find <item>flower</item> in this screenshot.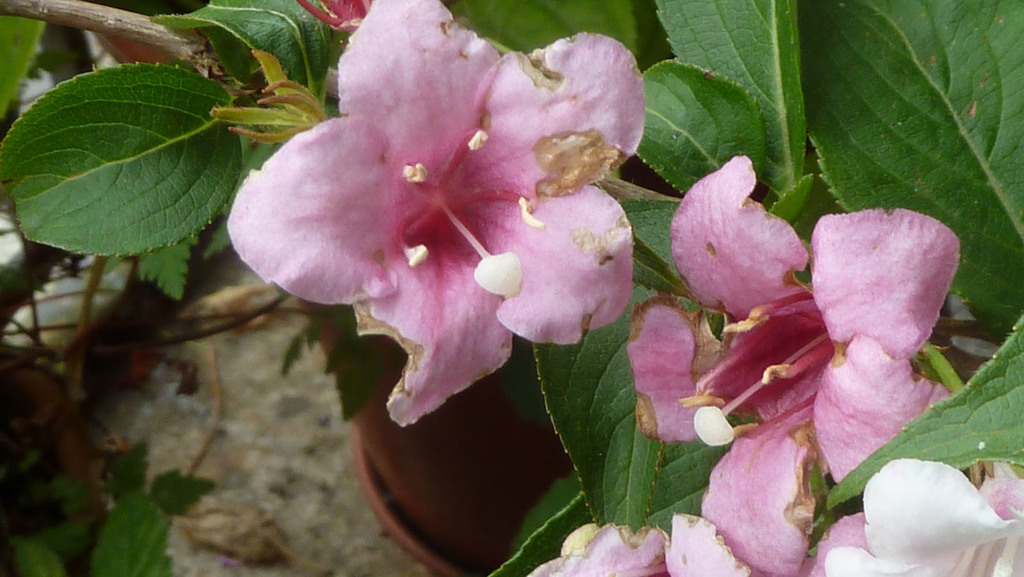
The bounding box for <item>flower</item> is <box>223,0,650,434</box>.
